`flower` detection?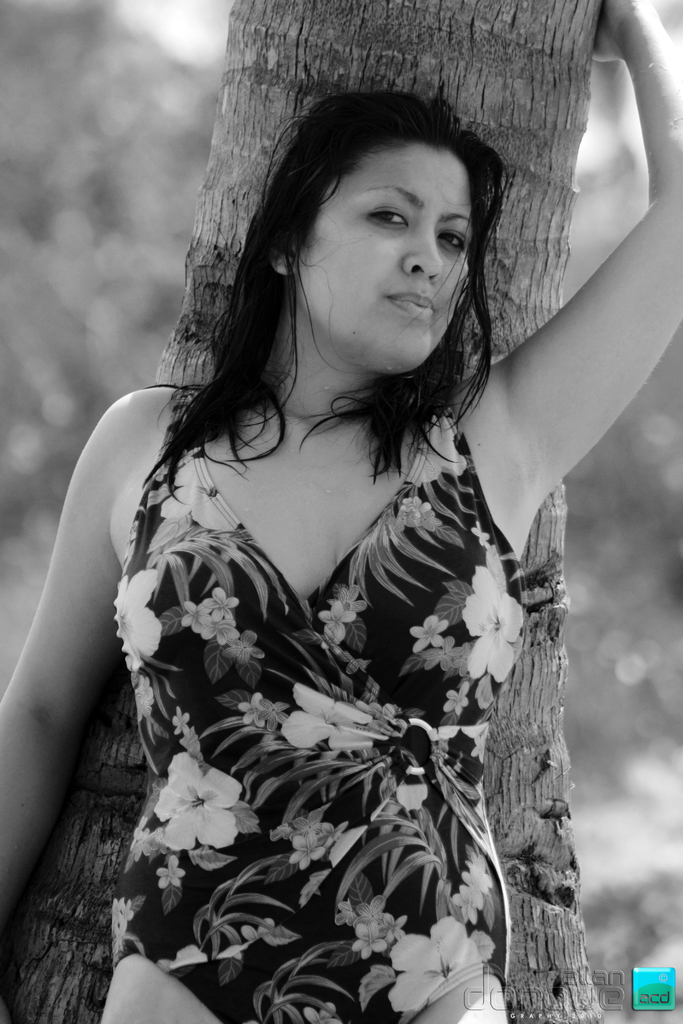
x1=324, y1=590, x2=370, y2=637
